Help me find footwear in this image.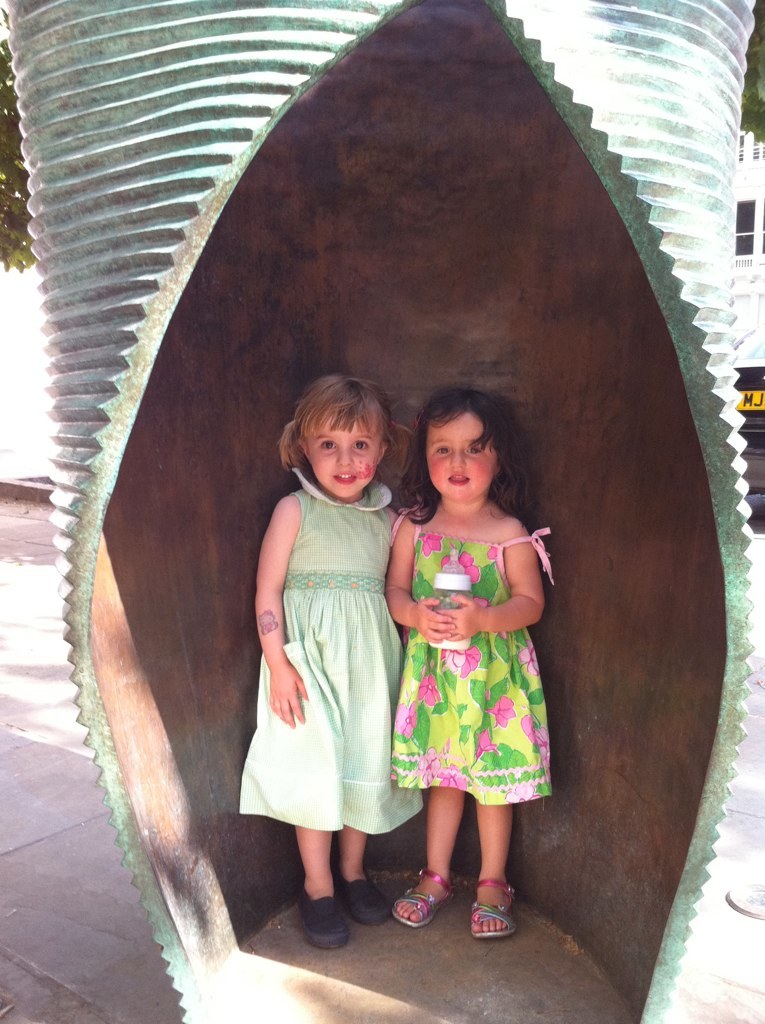
Found it: {"left": 336, "top": 874, "right": 384, "bottom": 932}.
